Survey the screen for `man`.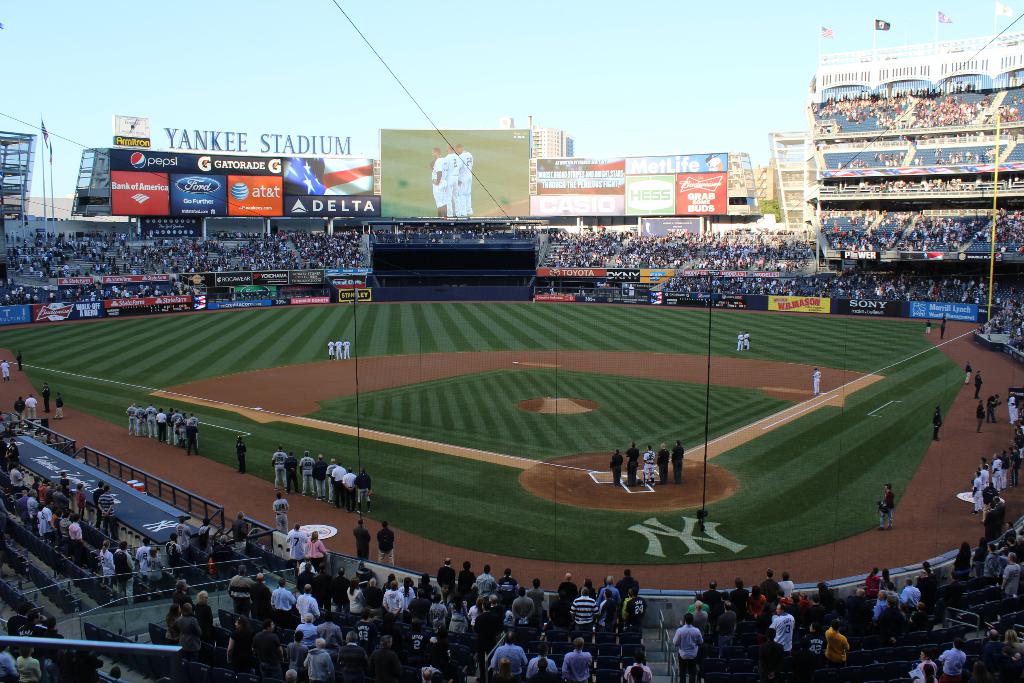
Survey found: 313,559,334,606.
